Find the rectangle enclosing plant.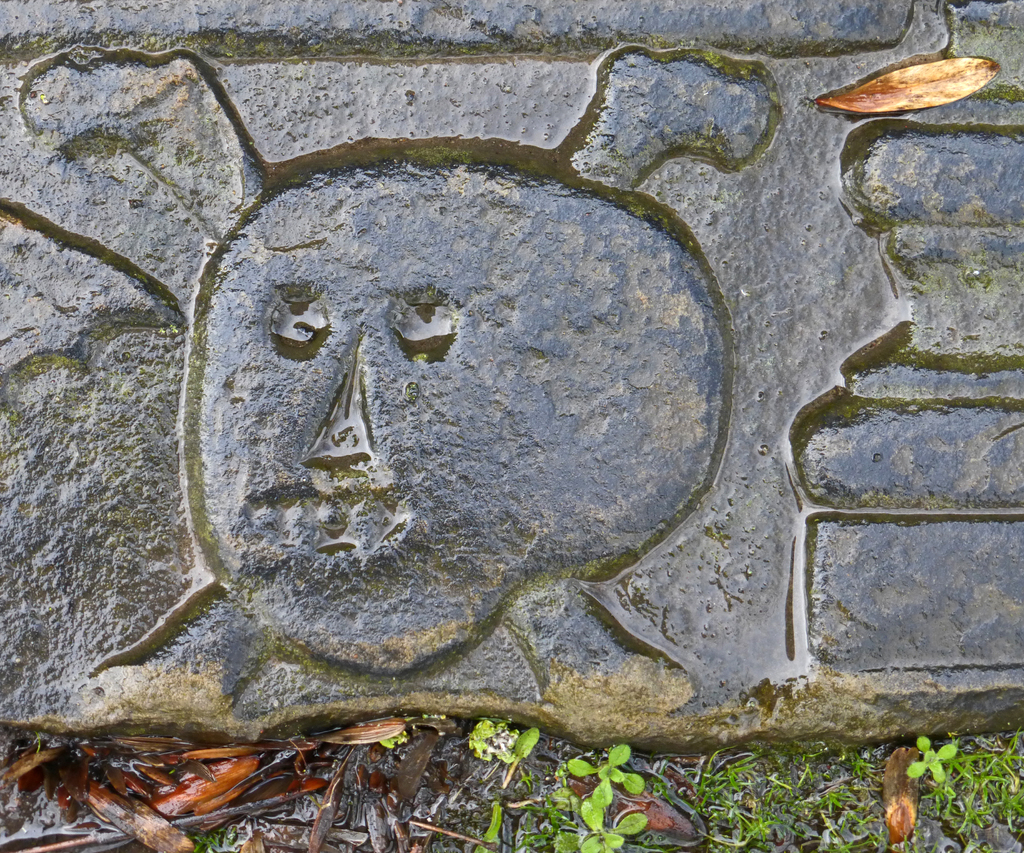
detection(484, 713, 653, 852).
